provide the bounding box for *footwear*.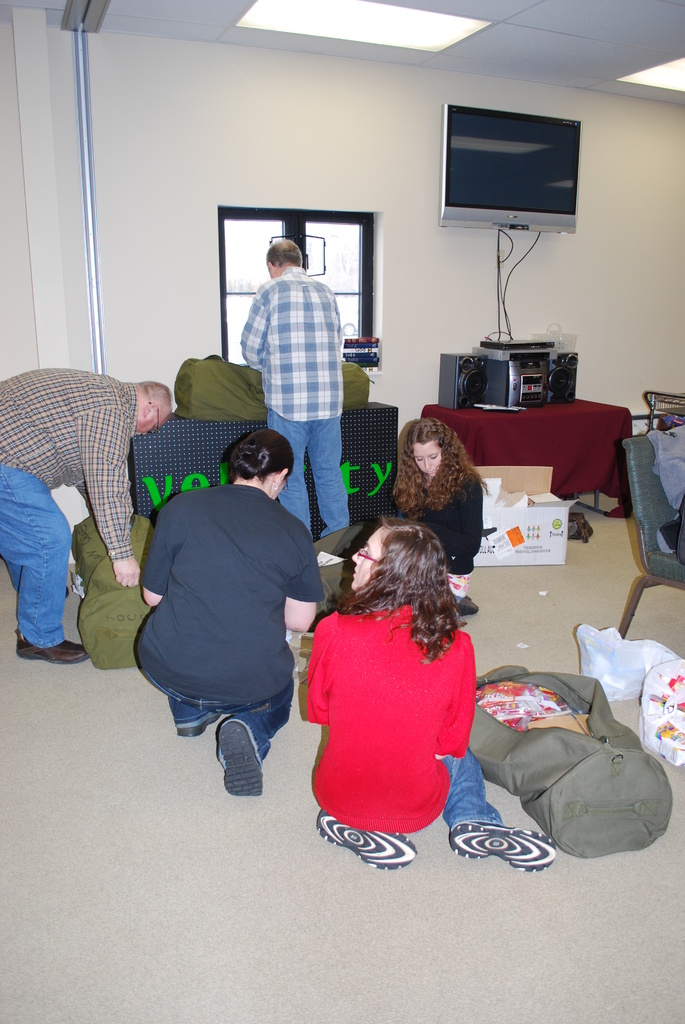
box(175, 712, 220, 735).
